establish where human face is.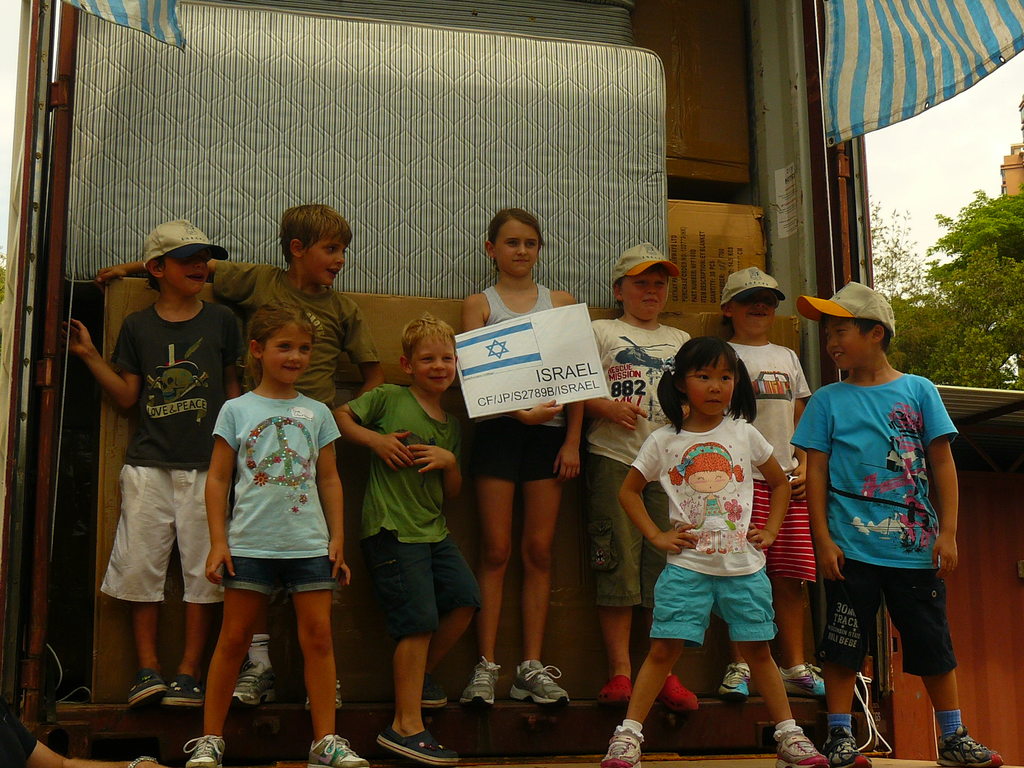
Established at <bbox>620, 265, 664, 323</bbox>.
